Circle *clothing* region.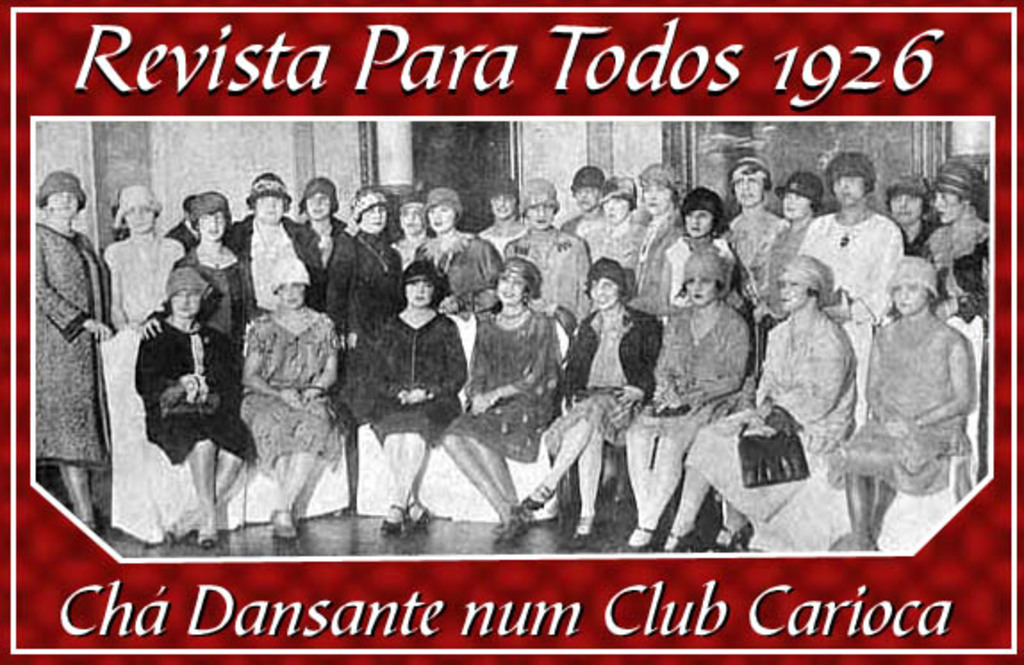
Region: region(489, 219, 589, 332).
